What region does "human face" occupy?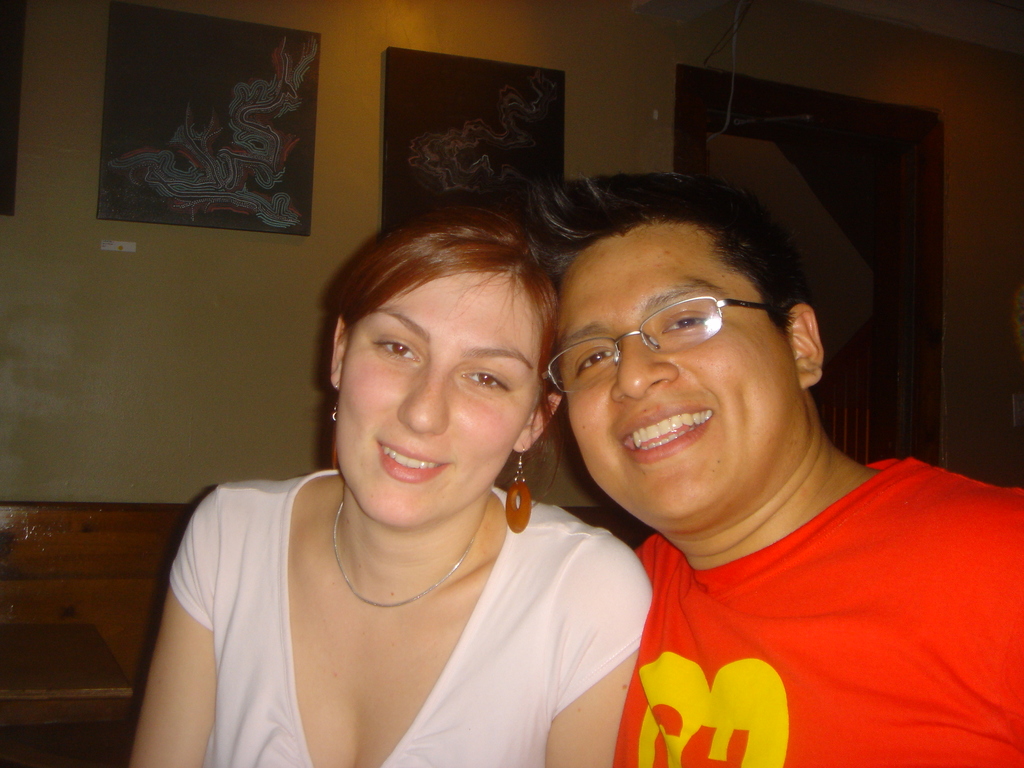
select_region(330, 249, 551, 521).
